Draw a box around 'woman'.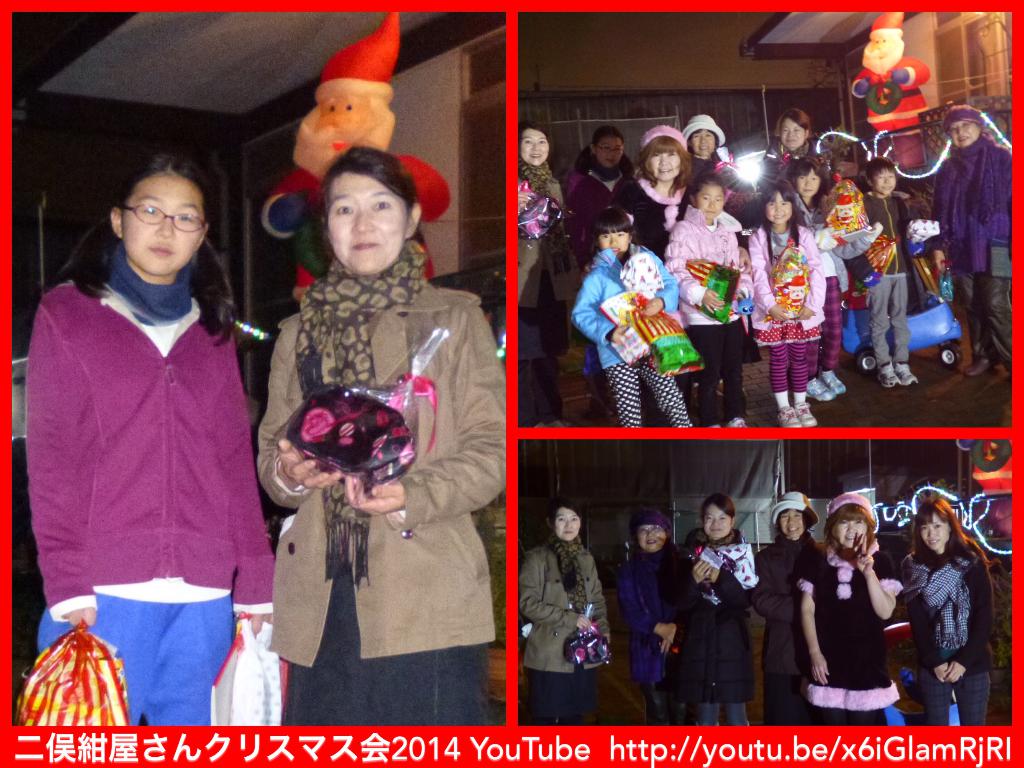
931 92 1014 388.
